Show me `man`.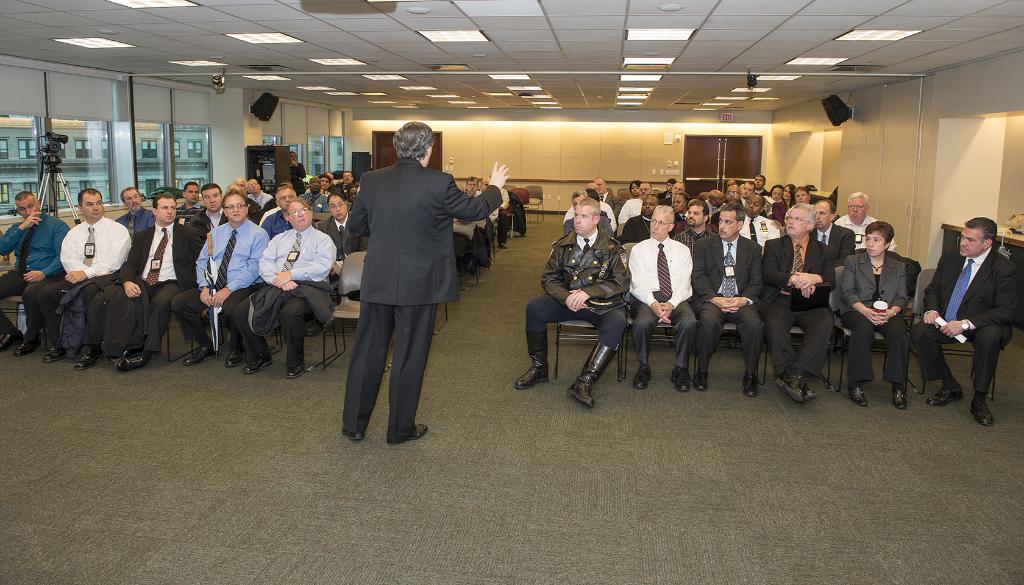
`man` is here: detection(593, 177, 621, 220).
